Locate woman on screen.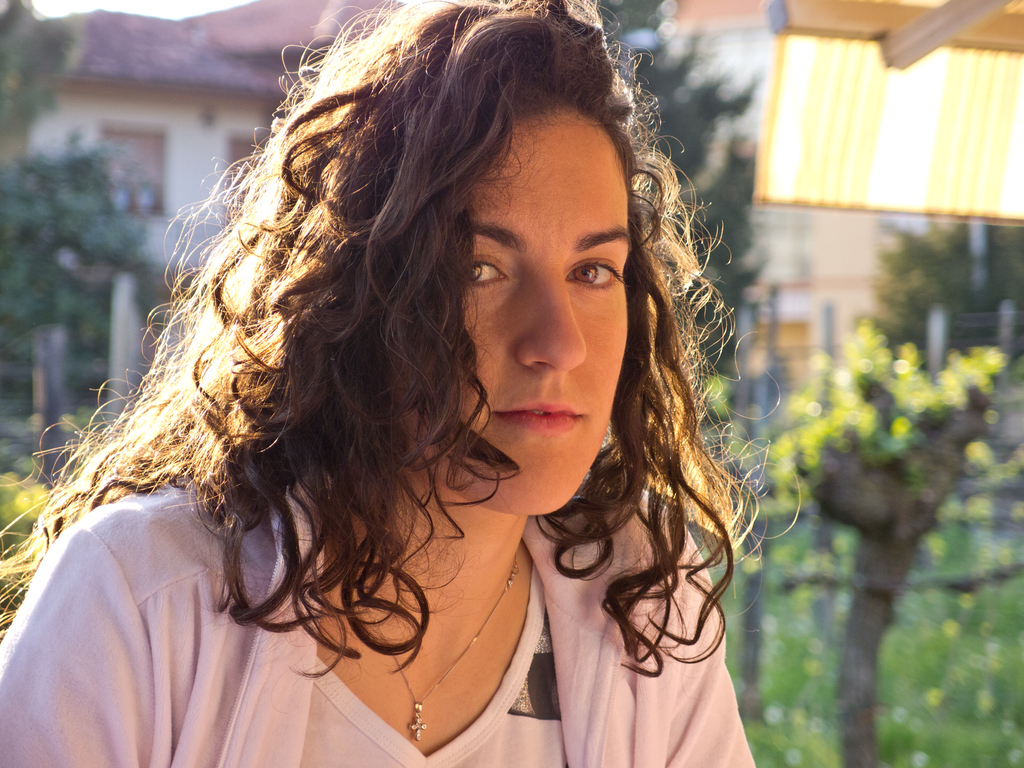
On screen at (left=36, top=4, right=802, bottom=737).
